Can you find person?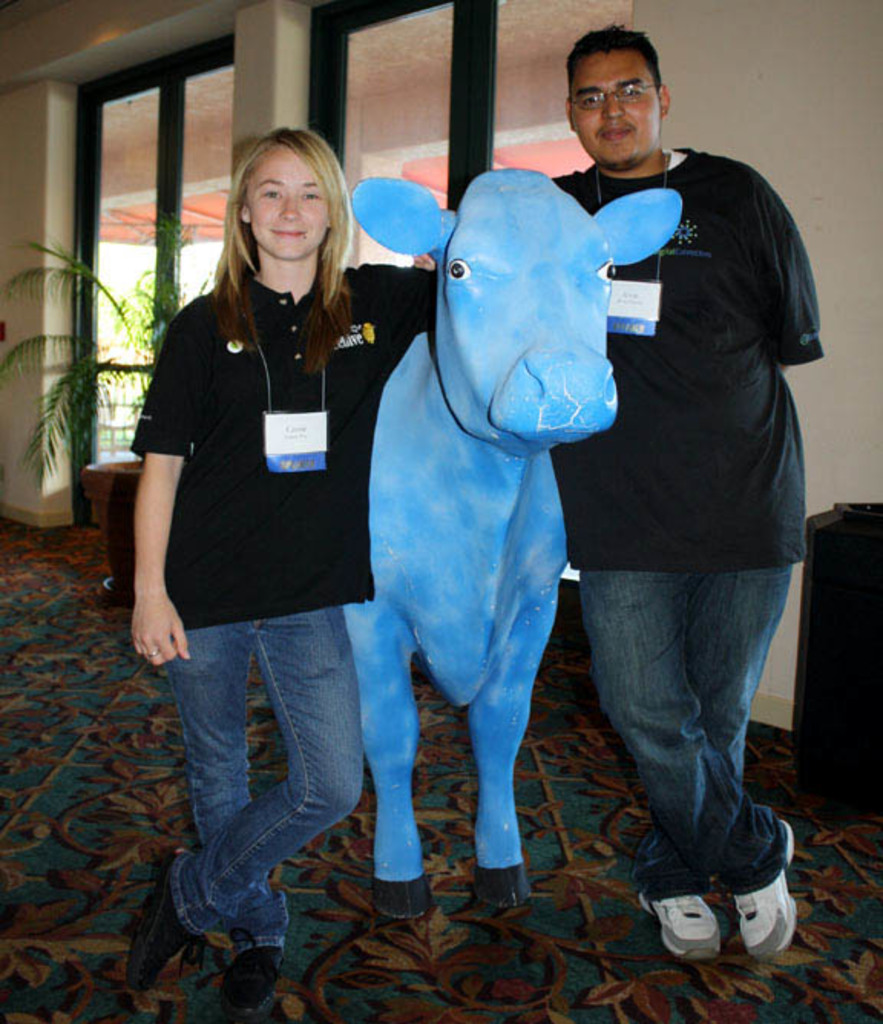
Yes, bounding box: Rect(403, 28, 823, 957).
